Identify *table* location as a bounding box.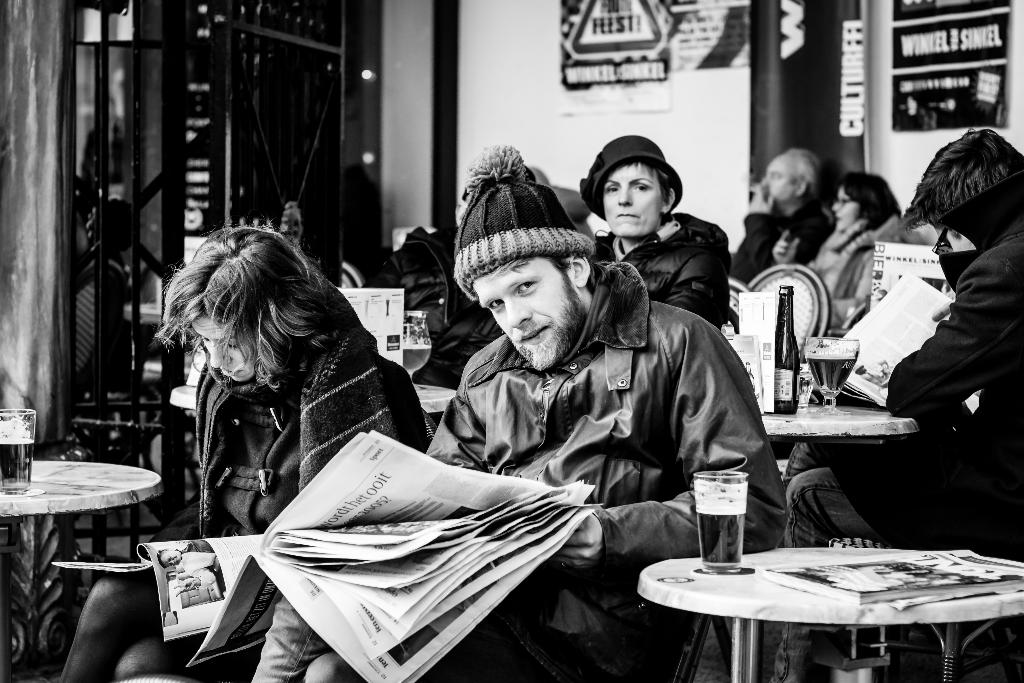
171,379,457,416.
